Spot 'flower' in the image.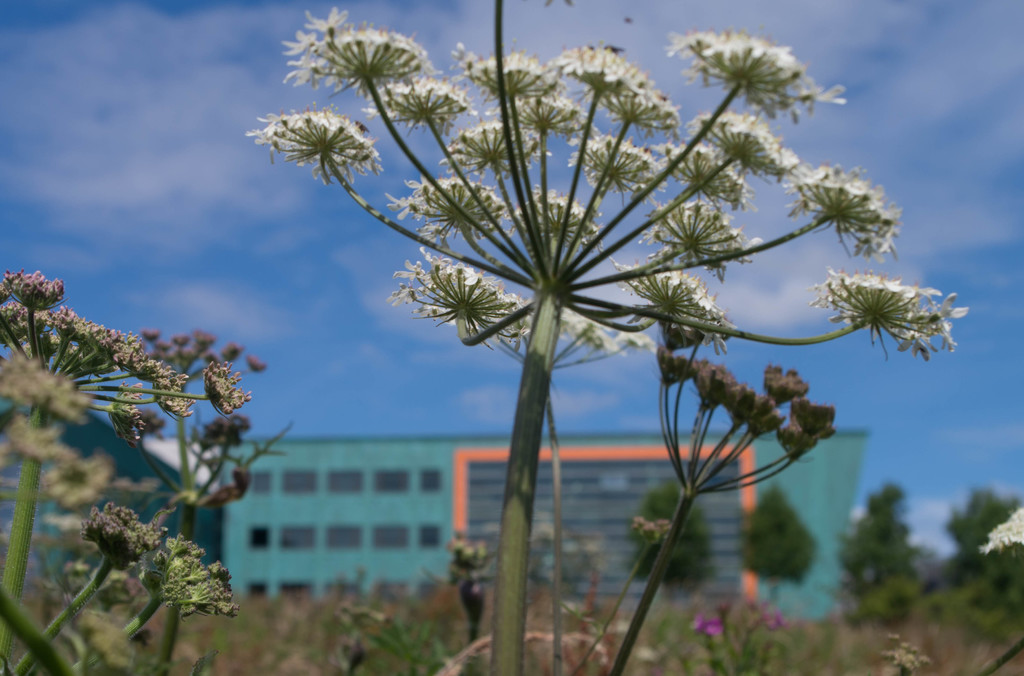
'flower' found at BBox(701, 109, 796, 179).
